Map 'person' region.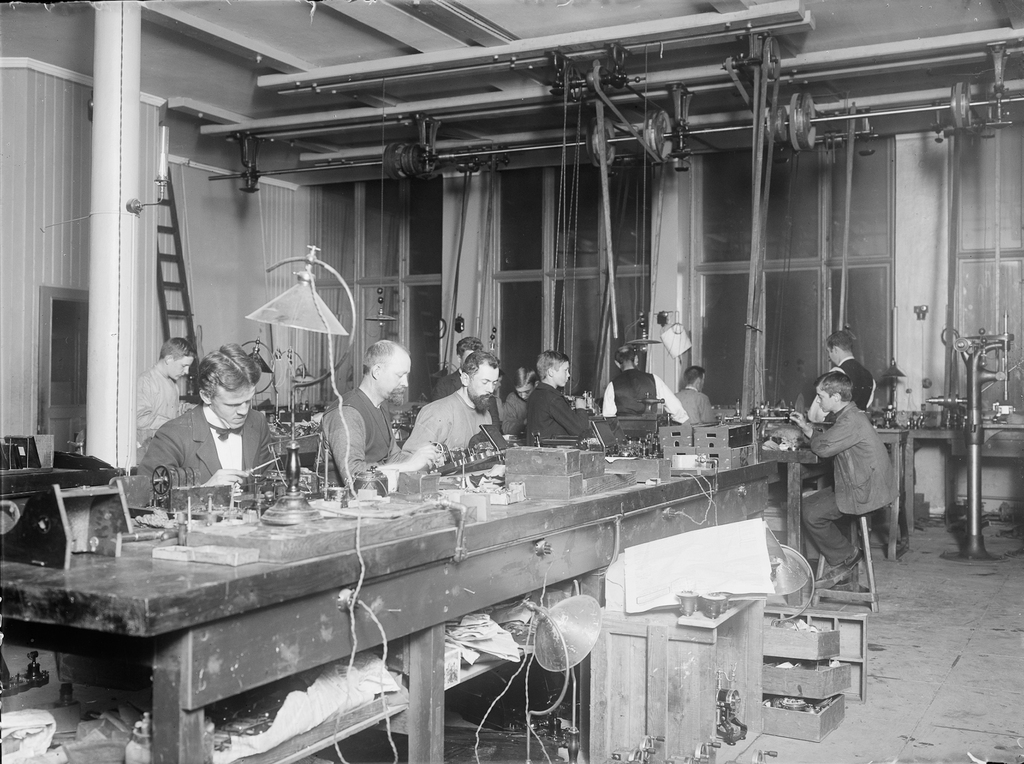
Mapped to box=[498, 369, 544, 438].
